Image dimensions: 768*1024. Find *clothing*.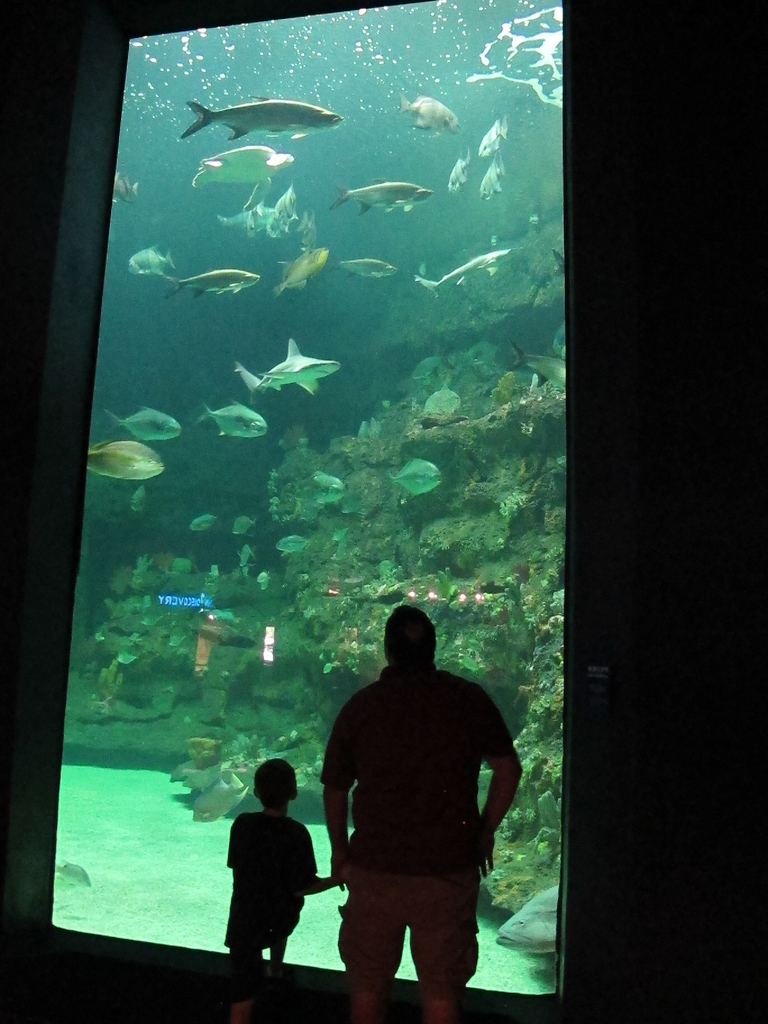
BBox(314, 666, 516, 991).
